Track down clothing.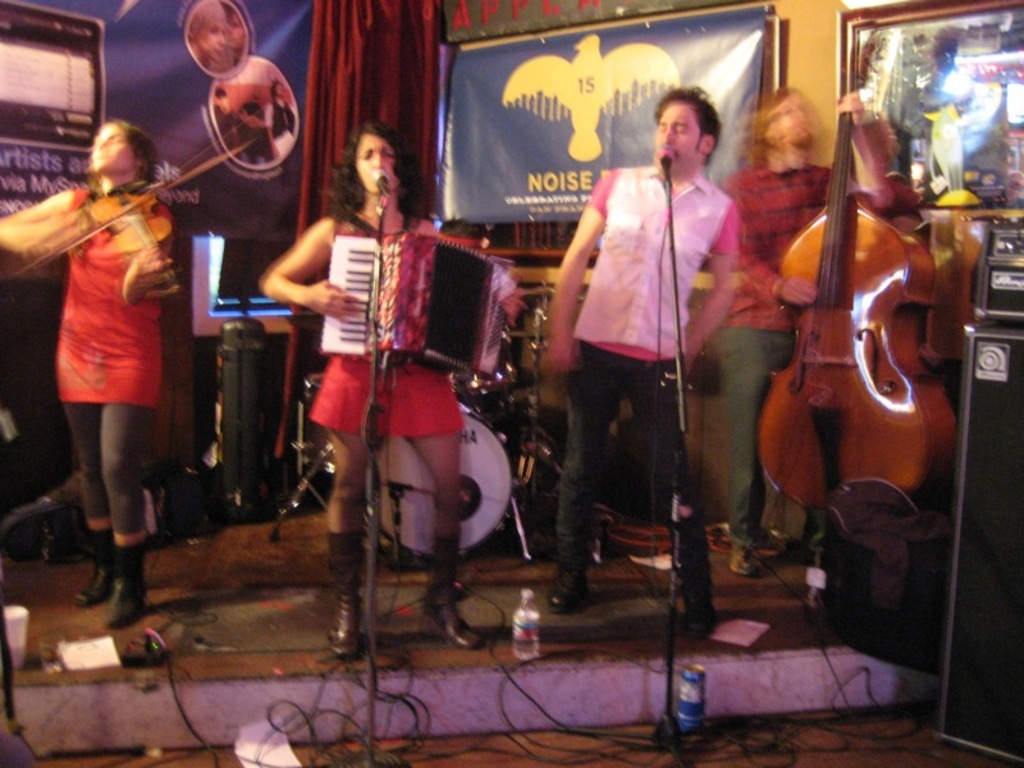
Tracked to locate(314, 214, 462, 438).
